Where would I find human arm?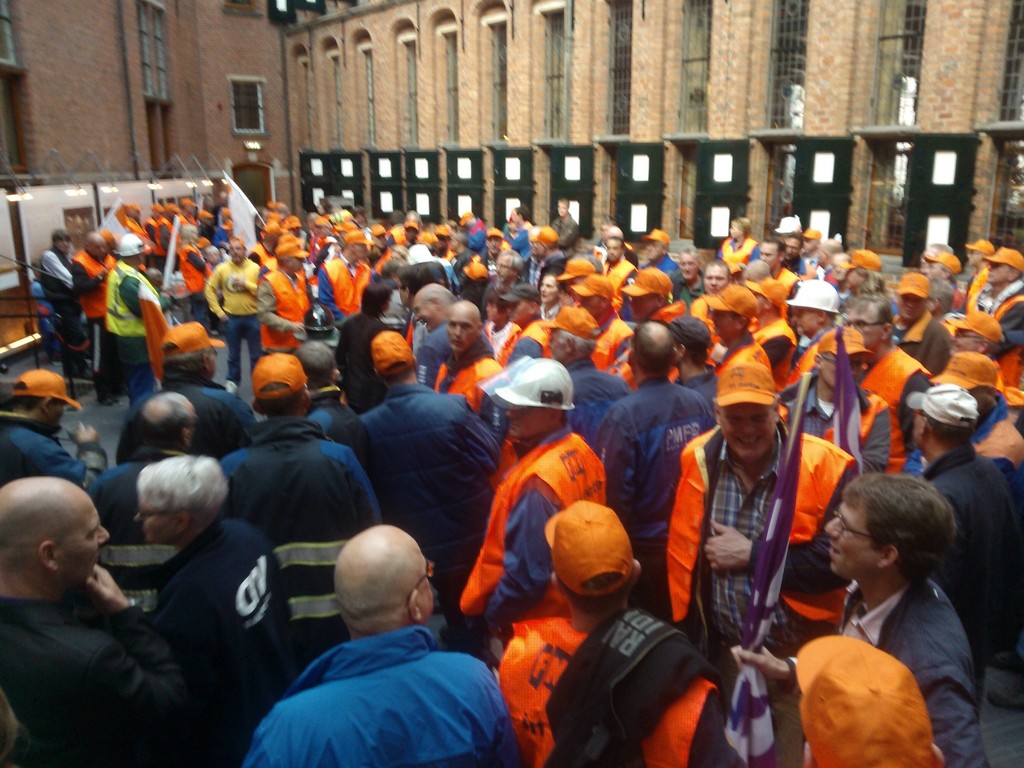
At 365:322:399:367.
